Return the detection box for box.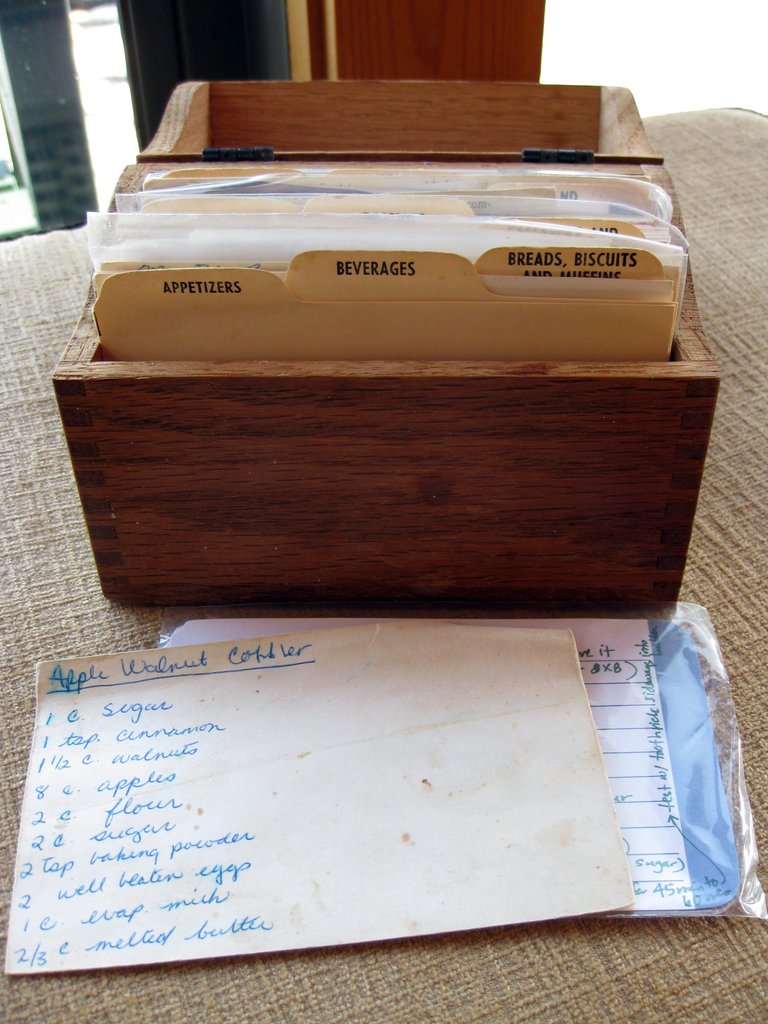
[x1=57, y1=74, x2=729, y2=623].
